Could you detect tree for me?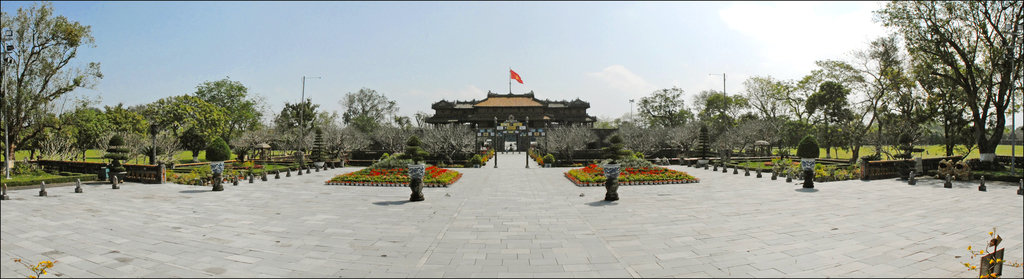
Detection result: box=[283, 100, 323, 140].
